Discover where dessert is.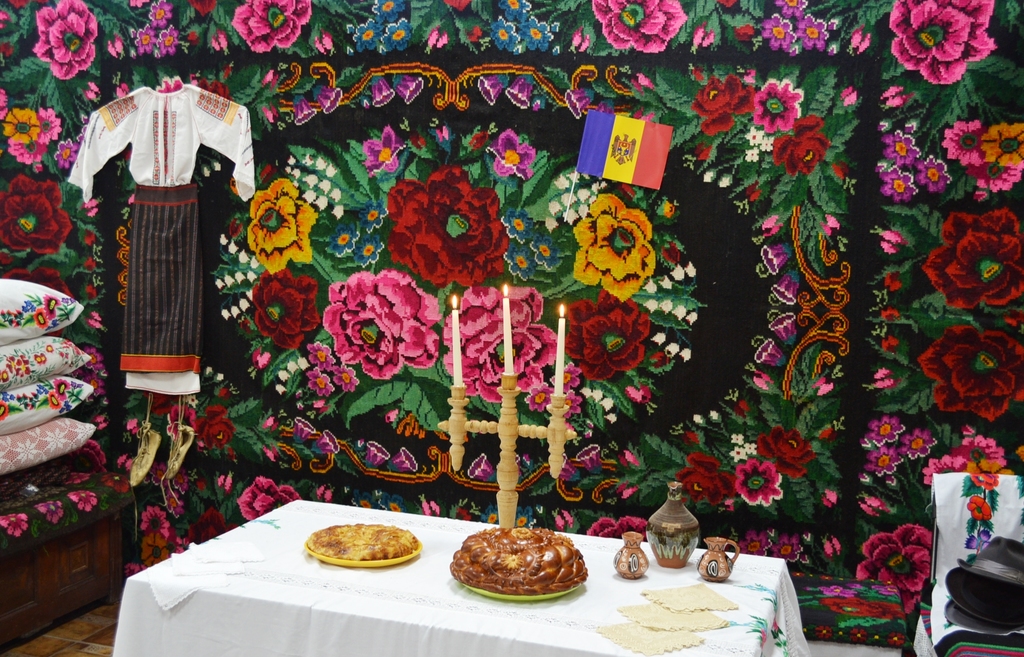
Discovered at bbox(623, 607, 722, 635).
